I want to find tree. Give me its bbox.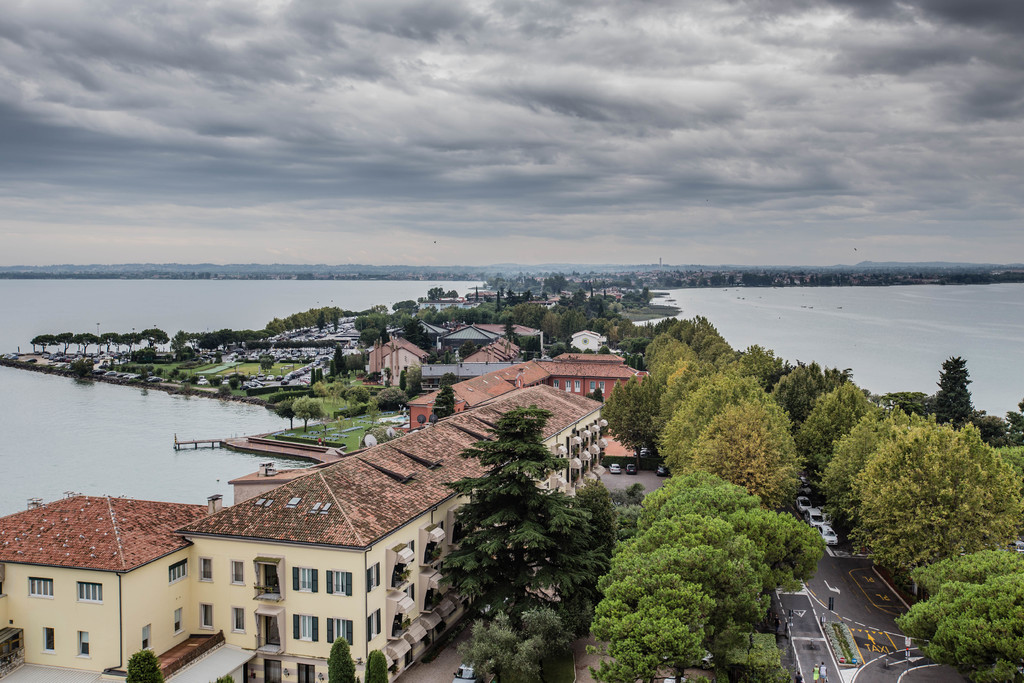
[left=364, top=649, right=372, bottom=682].
